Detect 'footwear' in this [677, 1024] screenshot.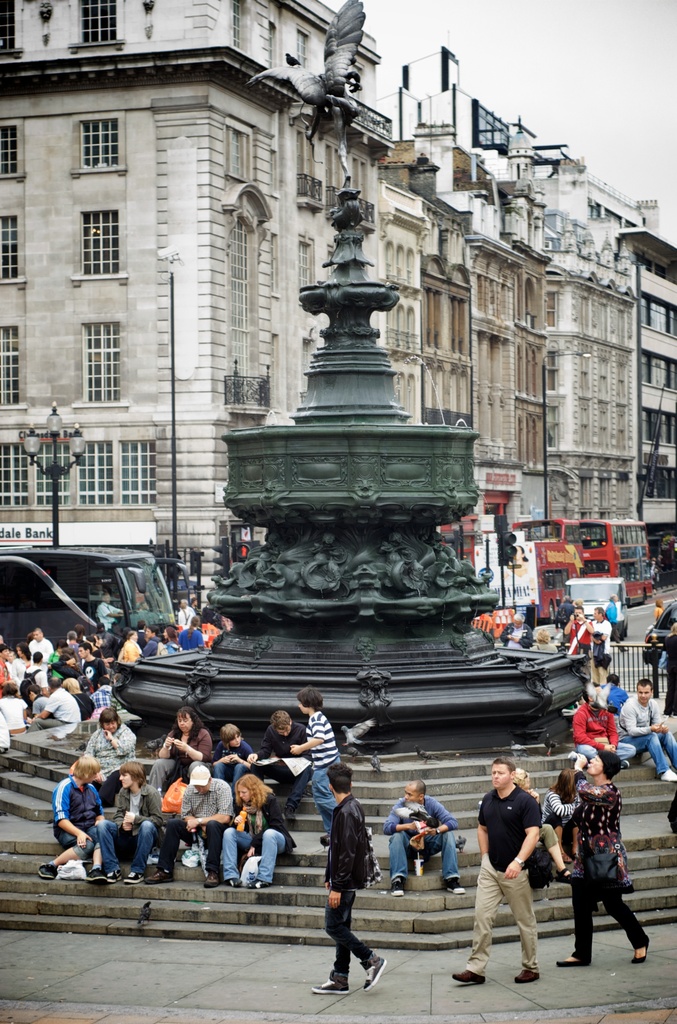
Detection: box=[84, 861, 103, 881].
